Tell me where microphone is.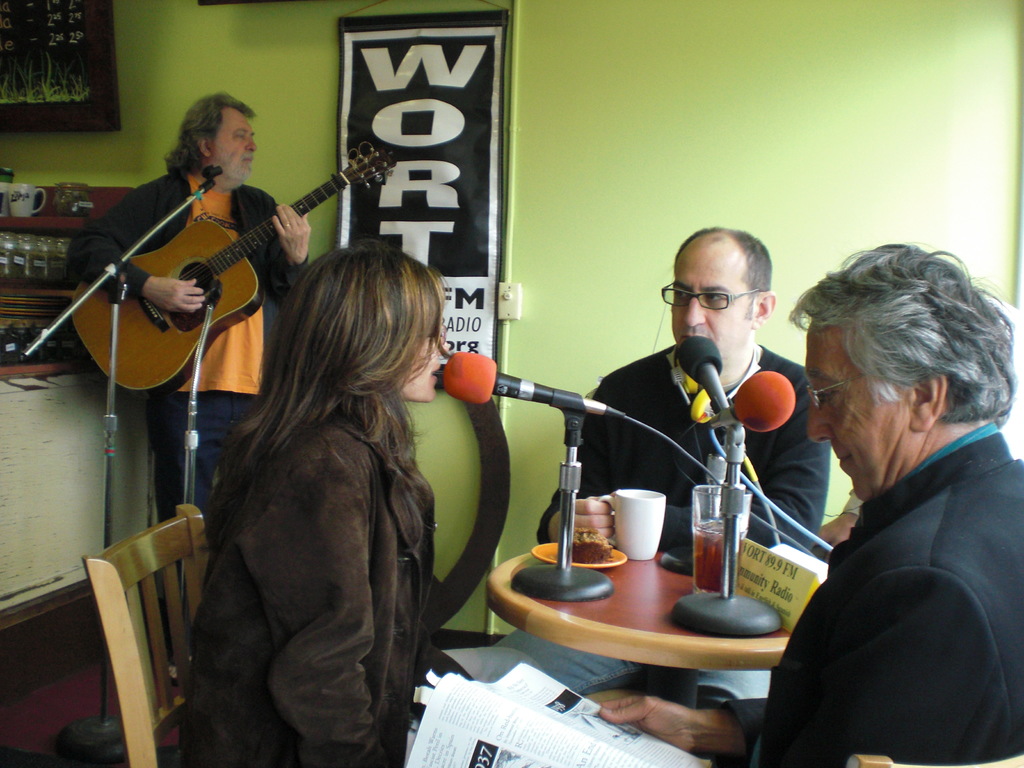
microphone is at crop(681, 337, 735, 426).
